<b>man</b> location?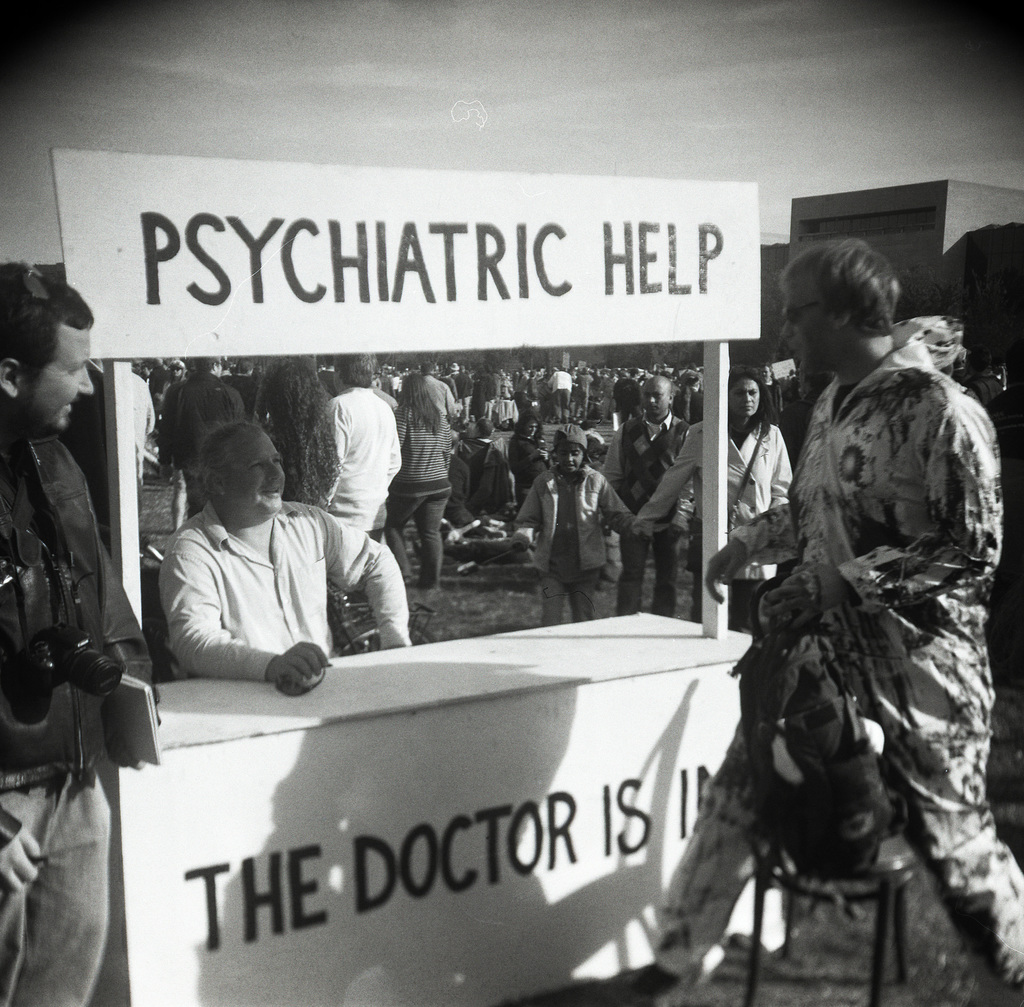
select_region(159, 352, 244, 524)
